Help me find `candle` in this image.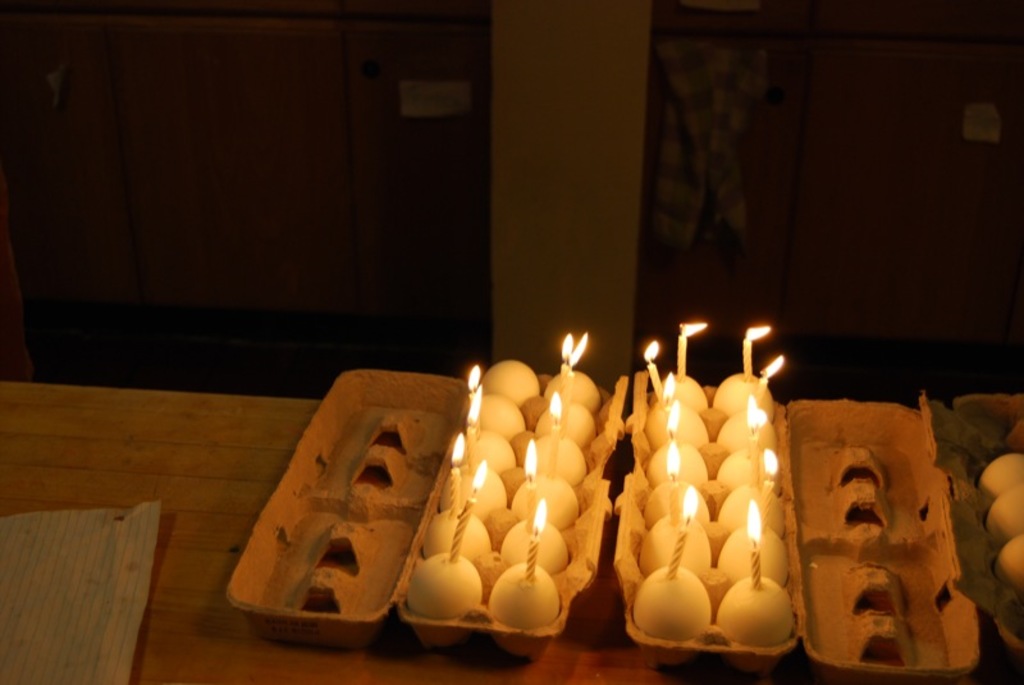
Found it: (522, 439, 541, 525).
